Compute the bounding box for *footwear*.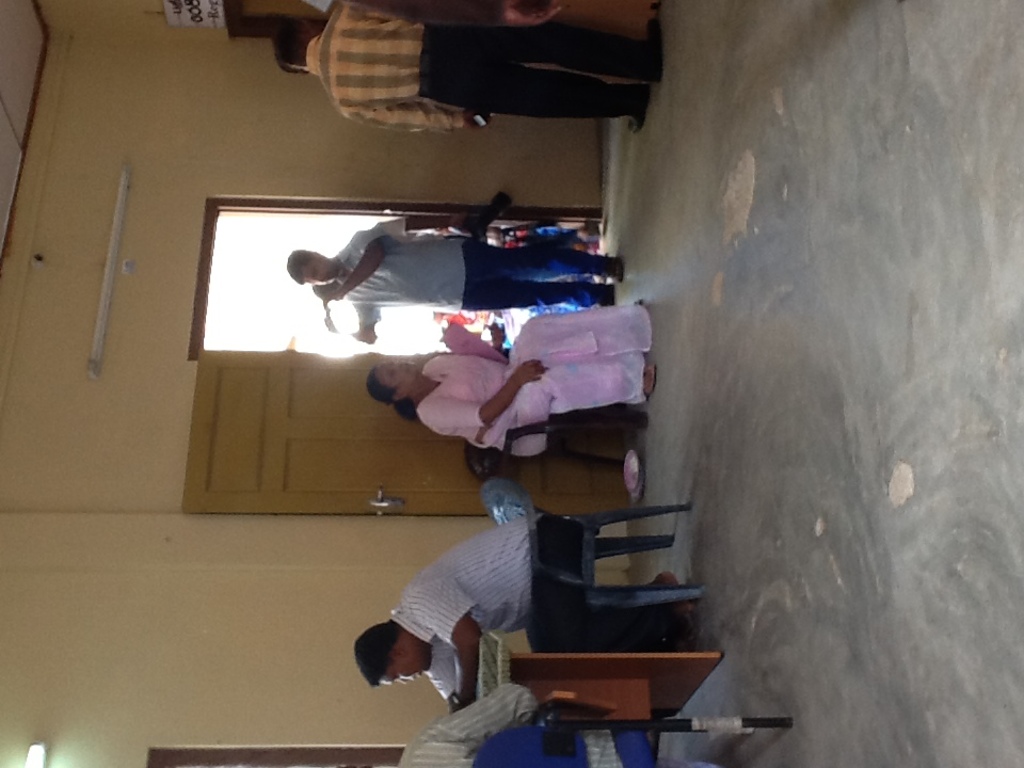
<region>643, 364, 661, 401</region>.
